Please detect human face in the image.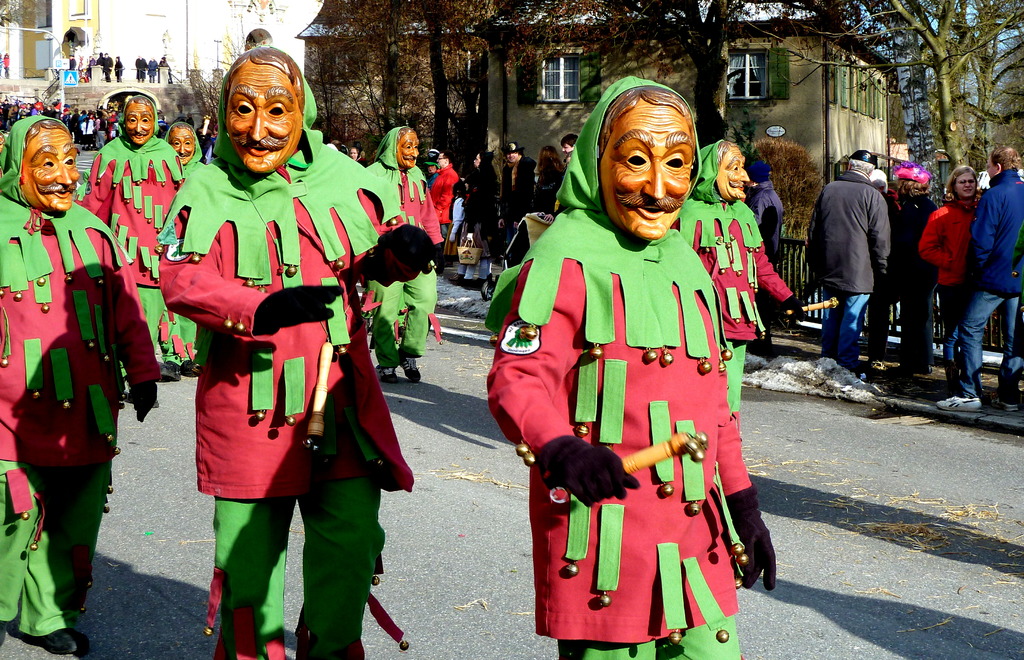
955, 172, 976, 198.
